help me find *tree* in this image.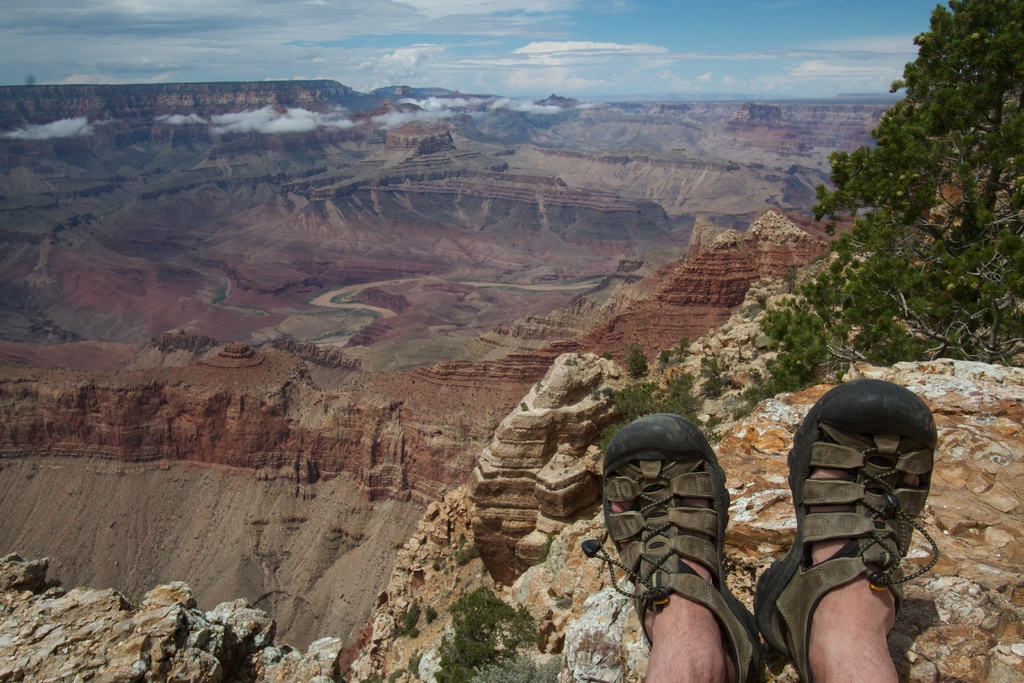
Found it: <region>428, 582, 542, 682</region>.
